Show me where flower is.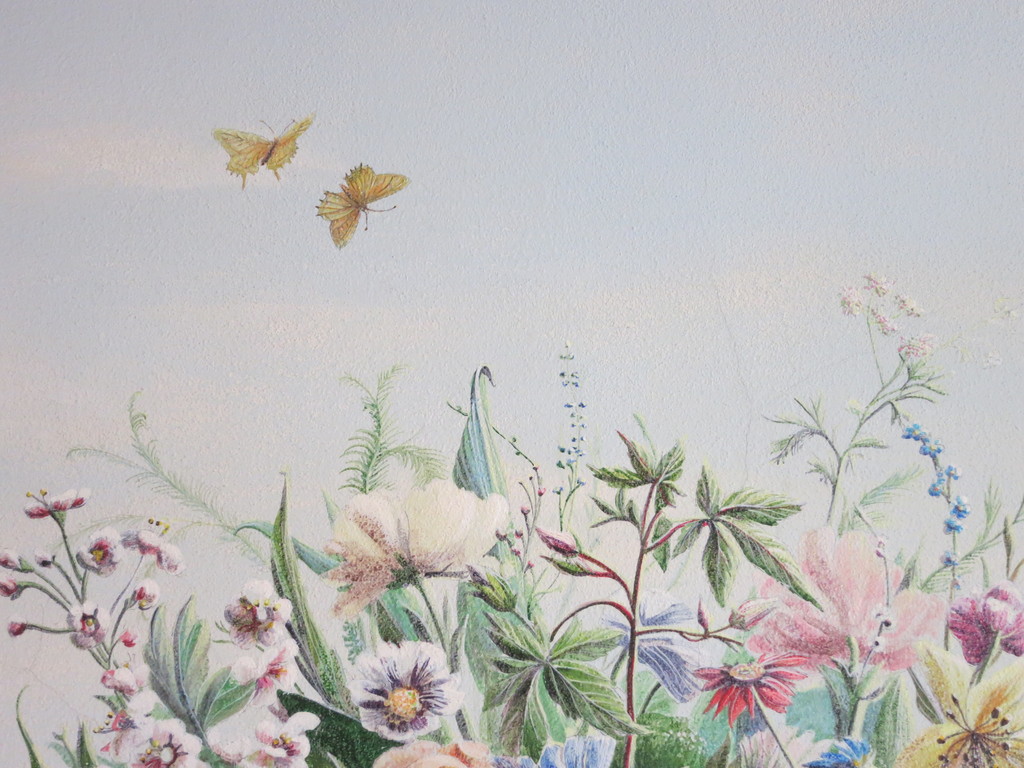
flower is at box(88, 719, 151, 767).
